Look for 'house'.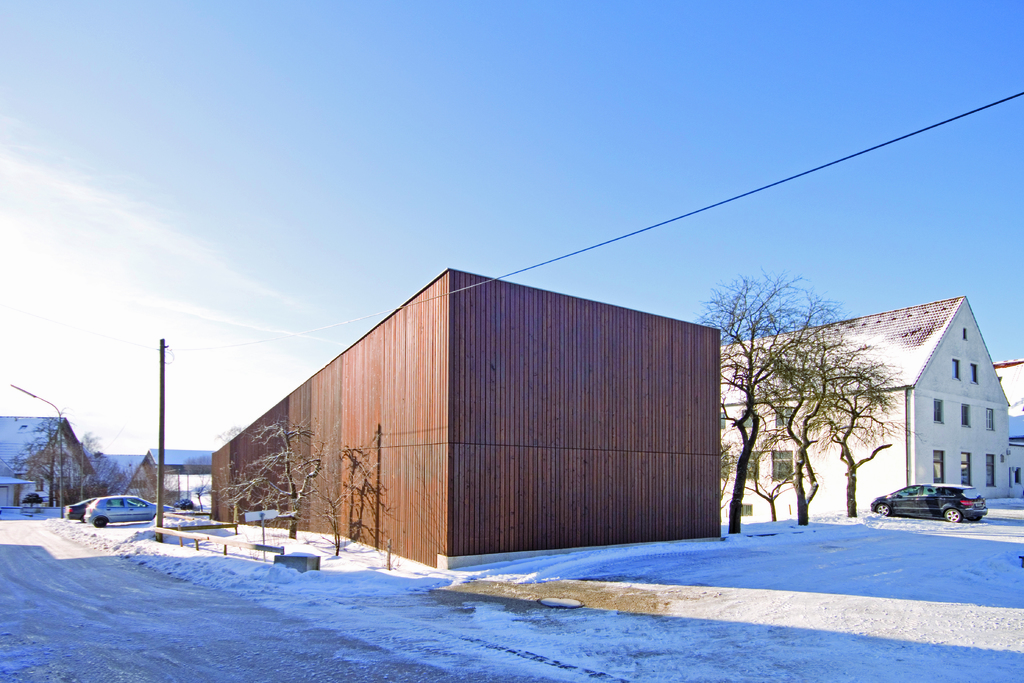
Found: x1=996, y1=359, x2=1023, y2=499.
